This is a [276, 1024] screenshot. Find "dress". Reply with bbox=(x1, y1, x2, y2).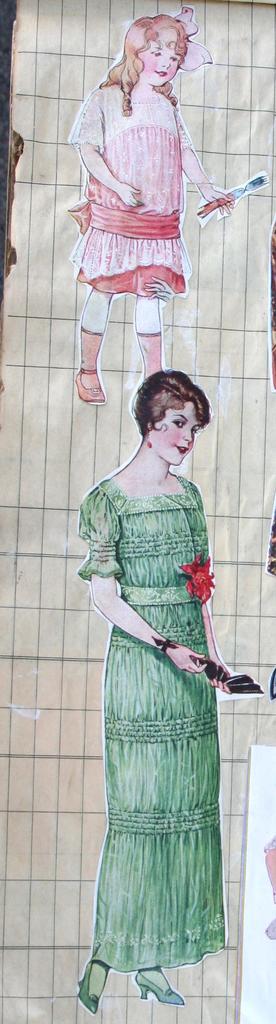
bbox=(74, 475, 225, 973).
